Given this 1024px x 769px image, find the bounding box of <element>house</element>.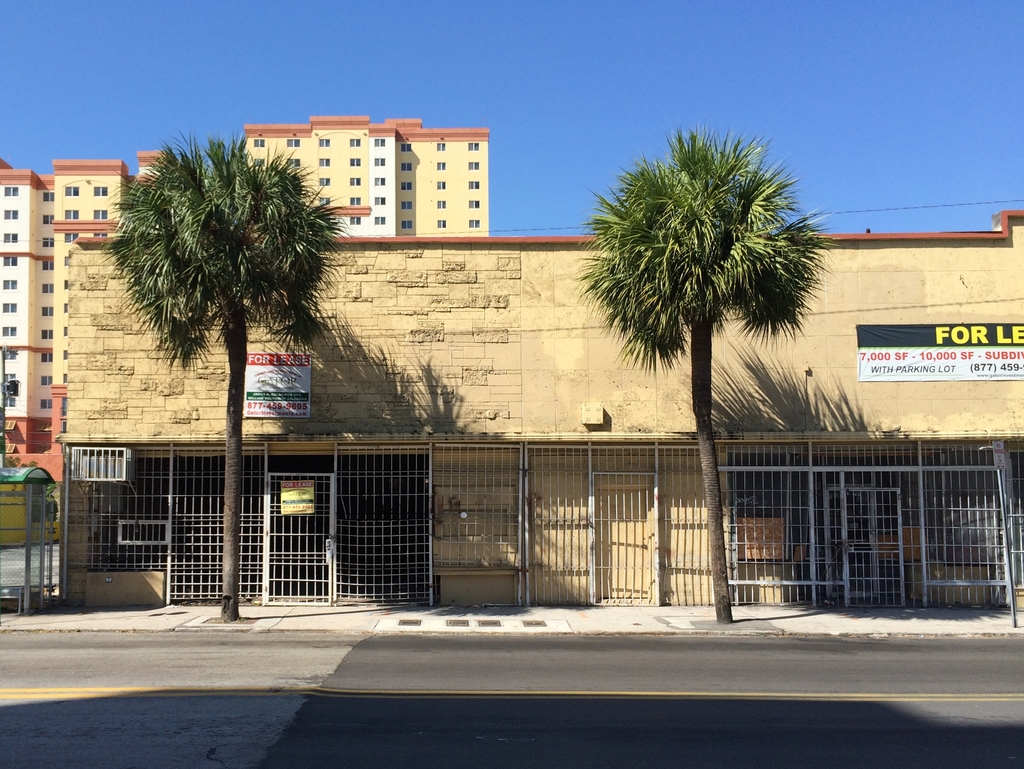
detection(0, 158, 170, 489).
